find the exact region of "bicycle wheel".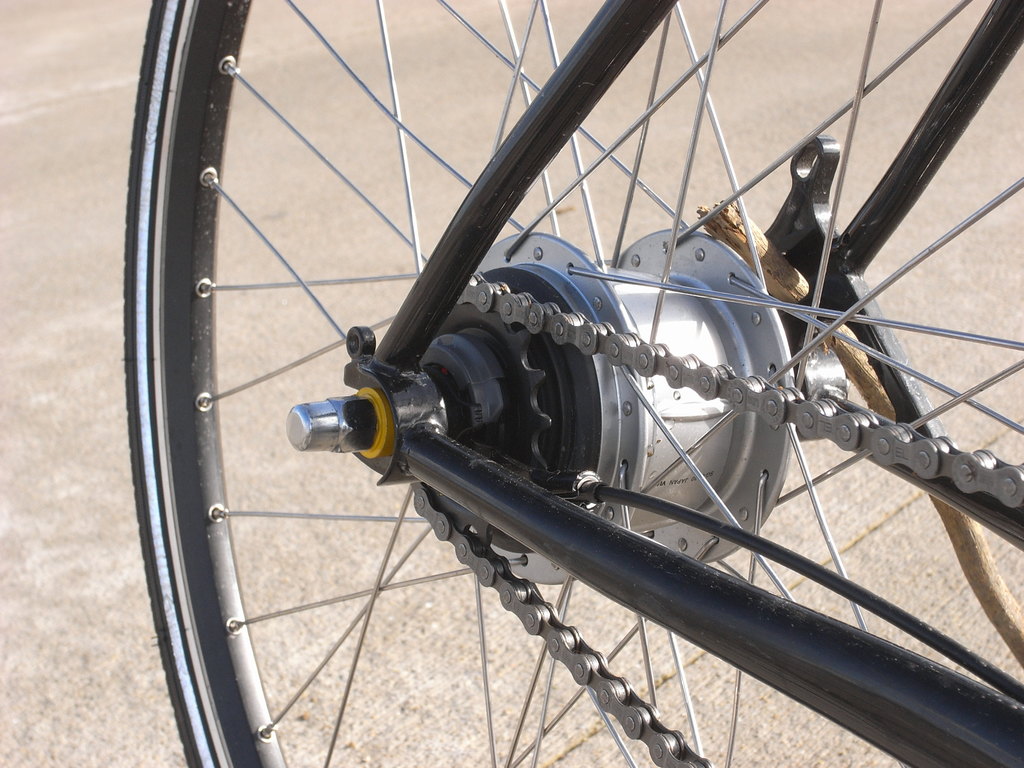
Exact region: locate(125, 0, 1023, 767).
